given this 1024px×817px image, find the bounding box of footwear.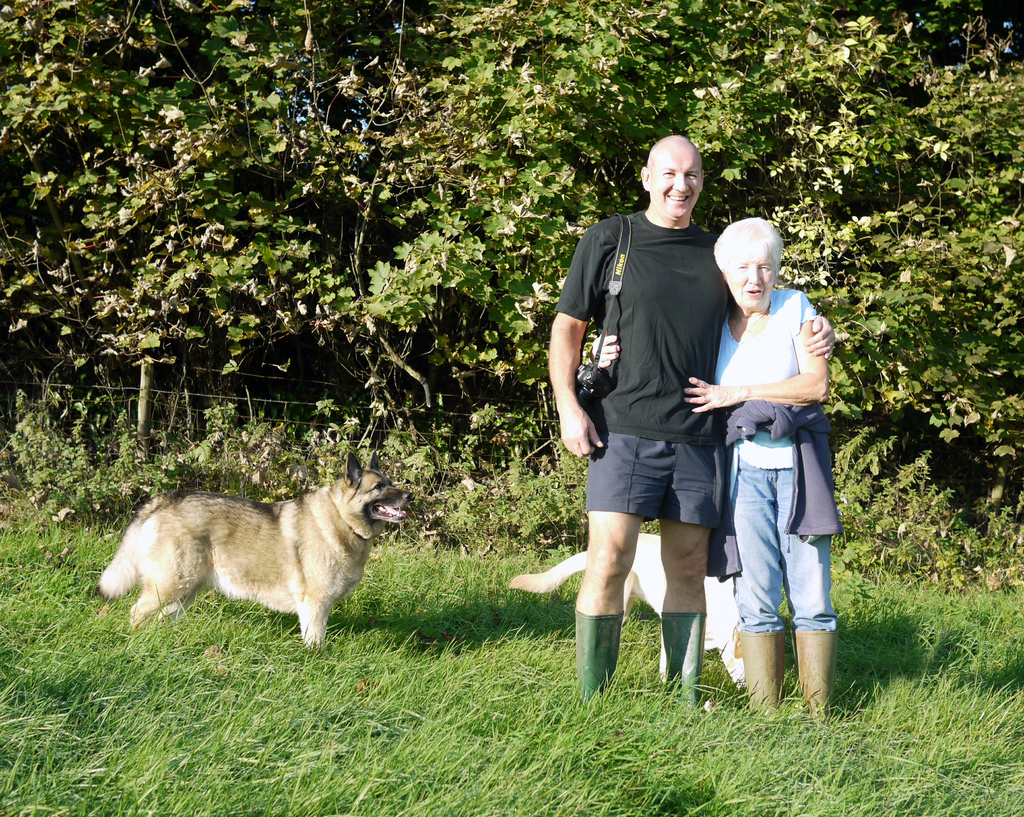
box=[801, 633, 835, 724].
